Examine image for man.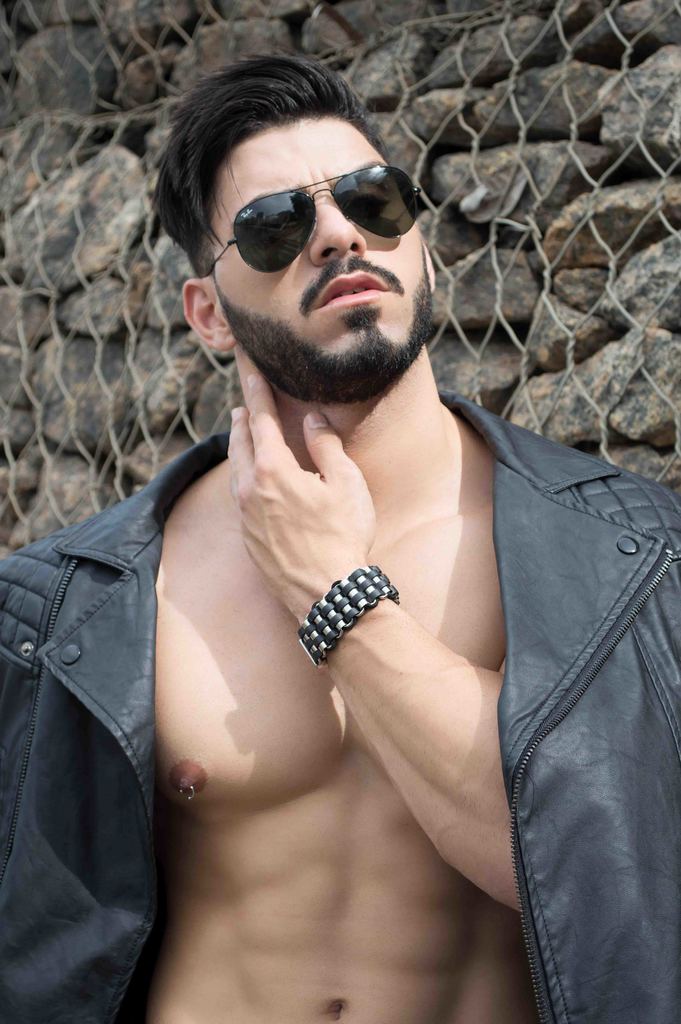
Examination result: bbox=[0, 43, 680, 1023].
